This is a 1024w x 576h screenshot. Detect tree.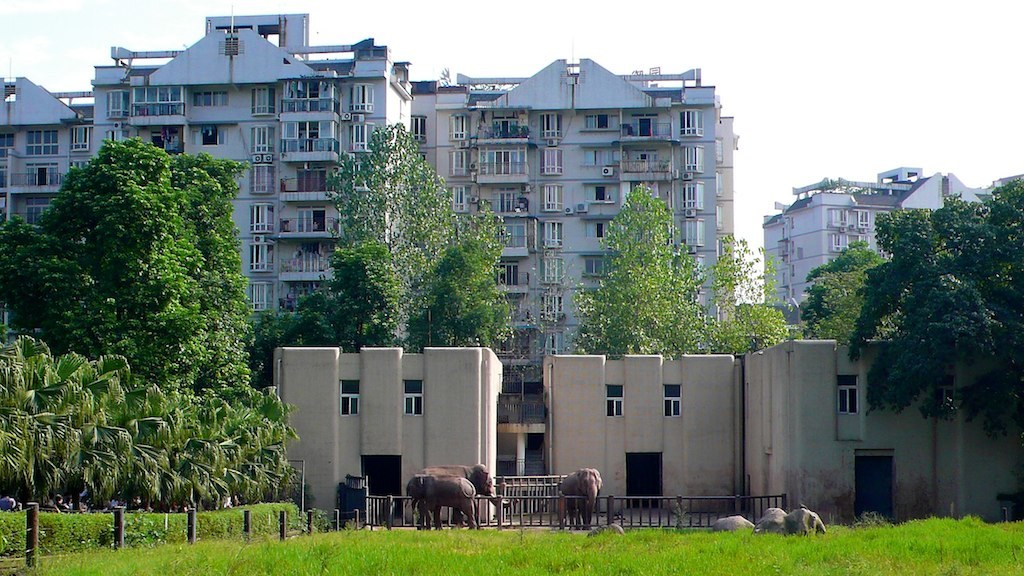
[left=268, top=283, right=356, bottom=351].
